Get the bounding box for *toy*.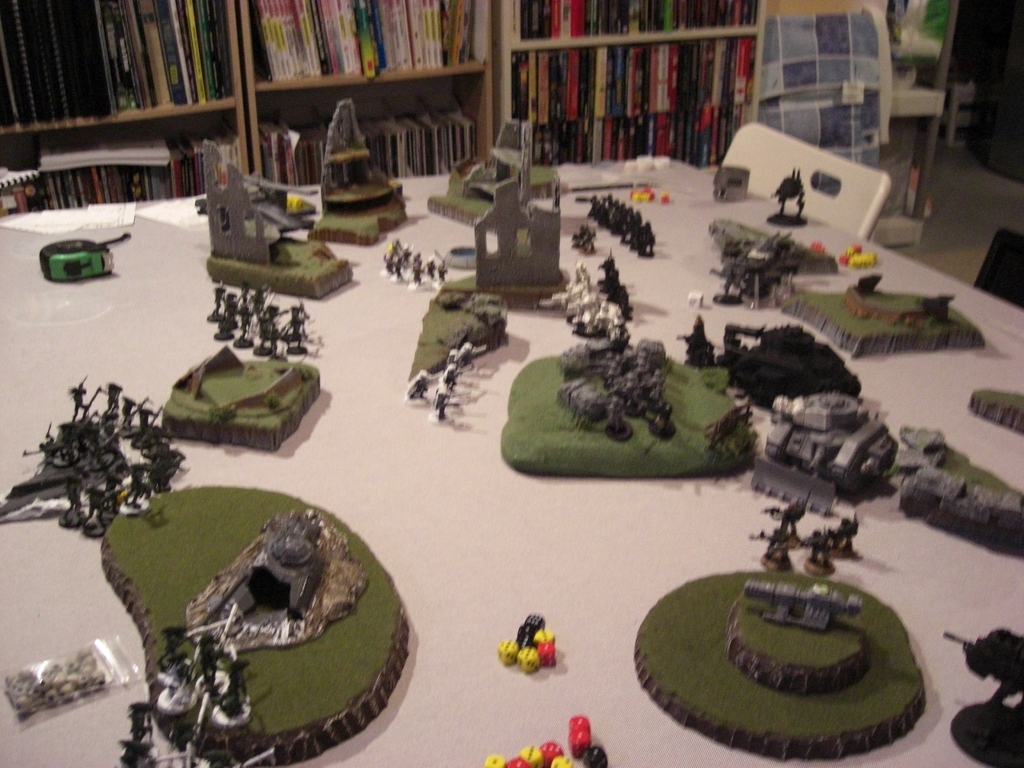
(751,525,794,570).
